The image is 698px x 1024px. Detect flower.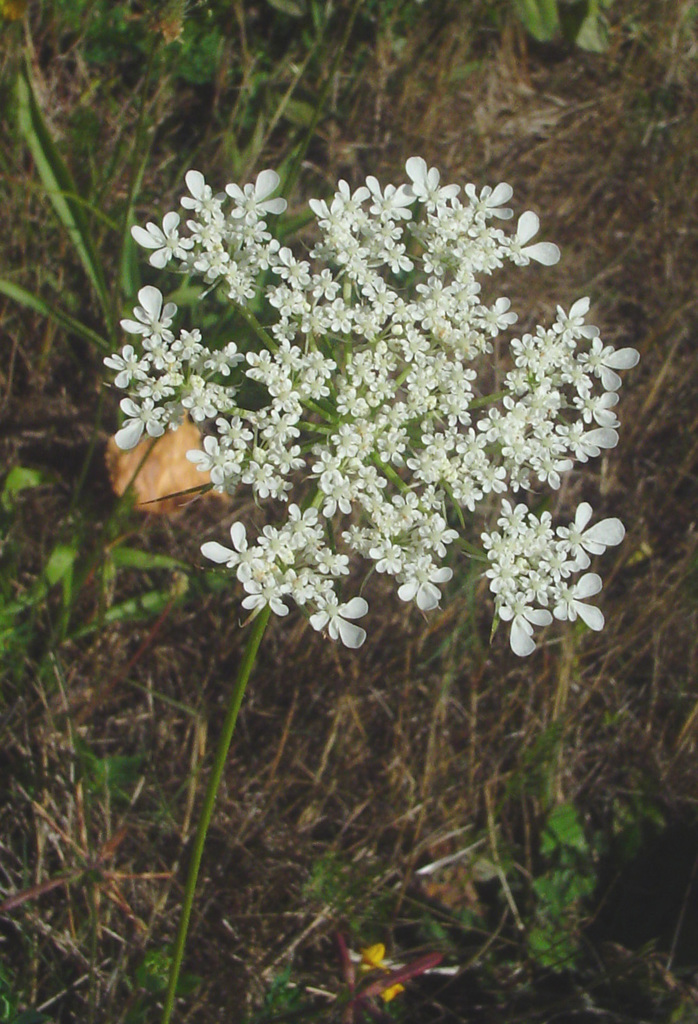
Detection: 180 168 227 224.
